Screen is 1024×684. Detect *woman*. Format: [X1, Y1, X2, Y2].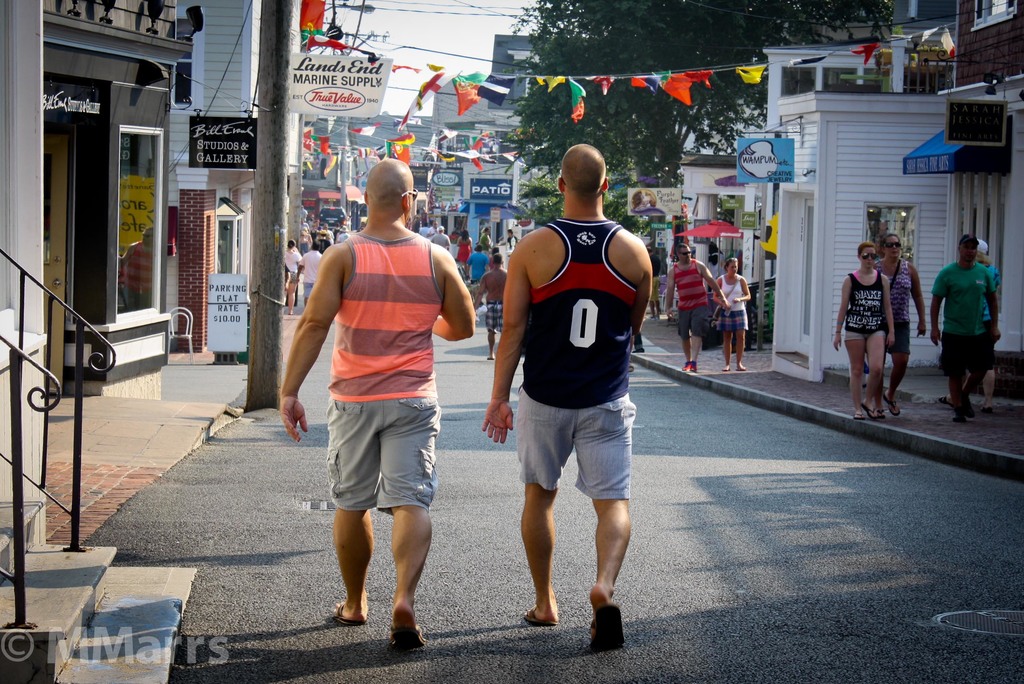
[831, 242, 892, 410].
